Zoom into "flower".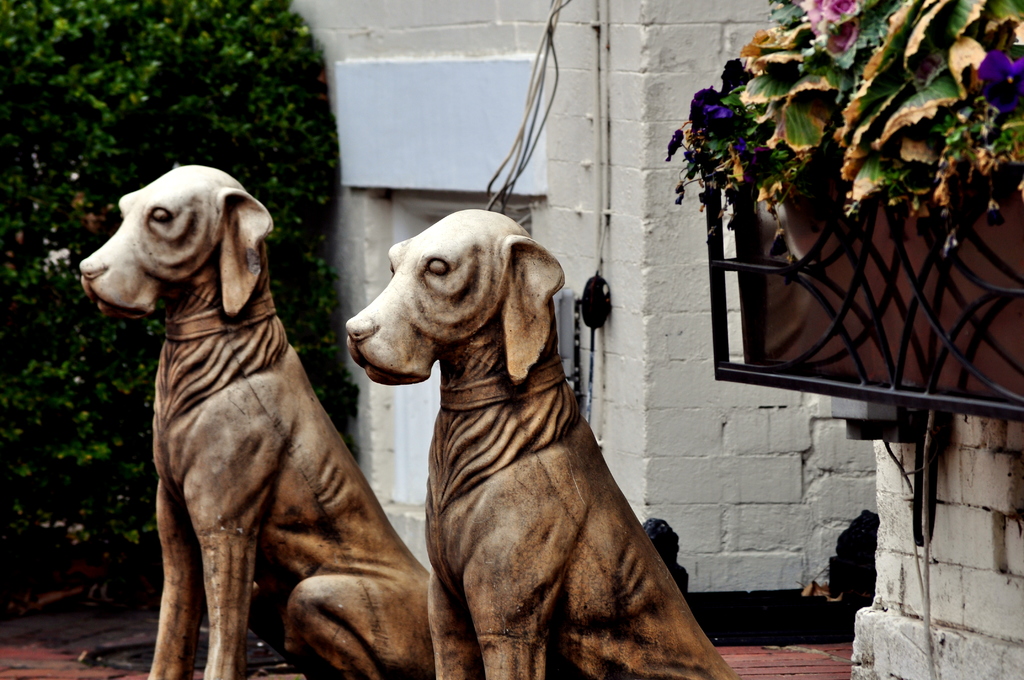
Zoom target: select_region(684, 88, 745, 140).
